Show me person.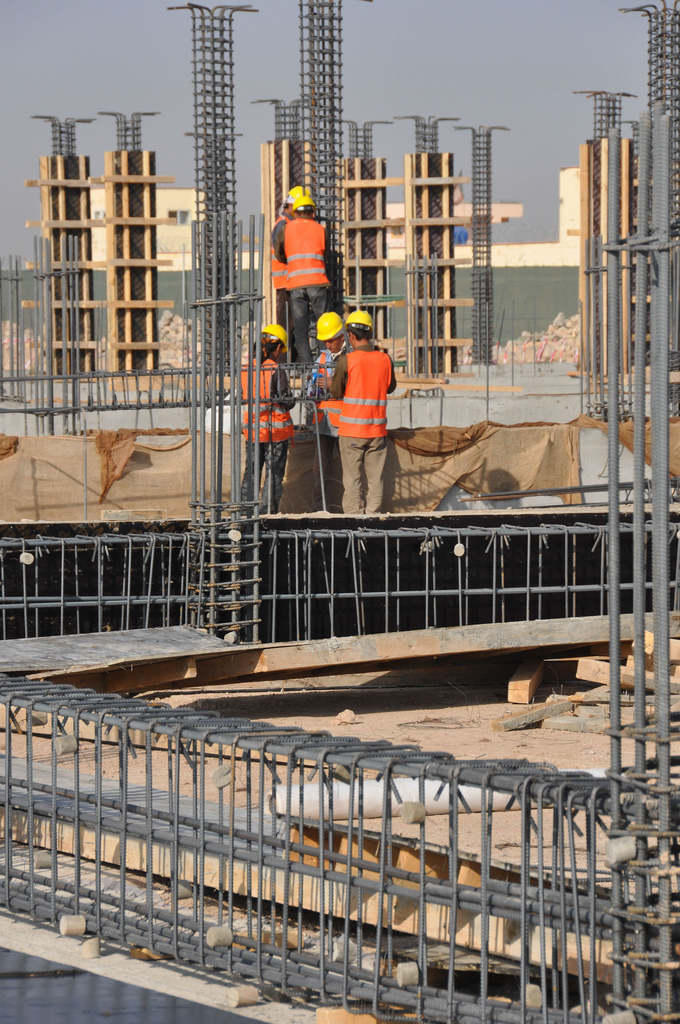
person is here: select_region(269, 181, 311, 368).
